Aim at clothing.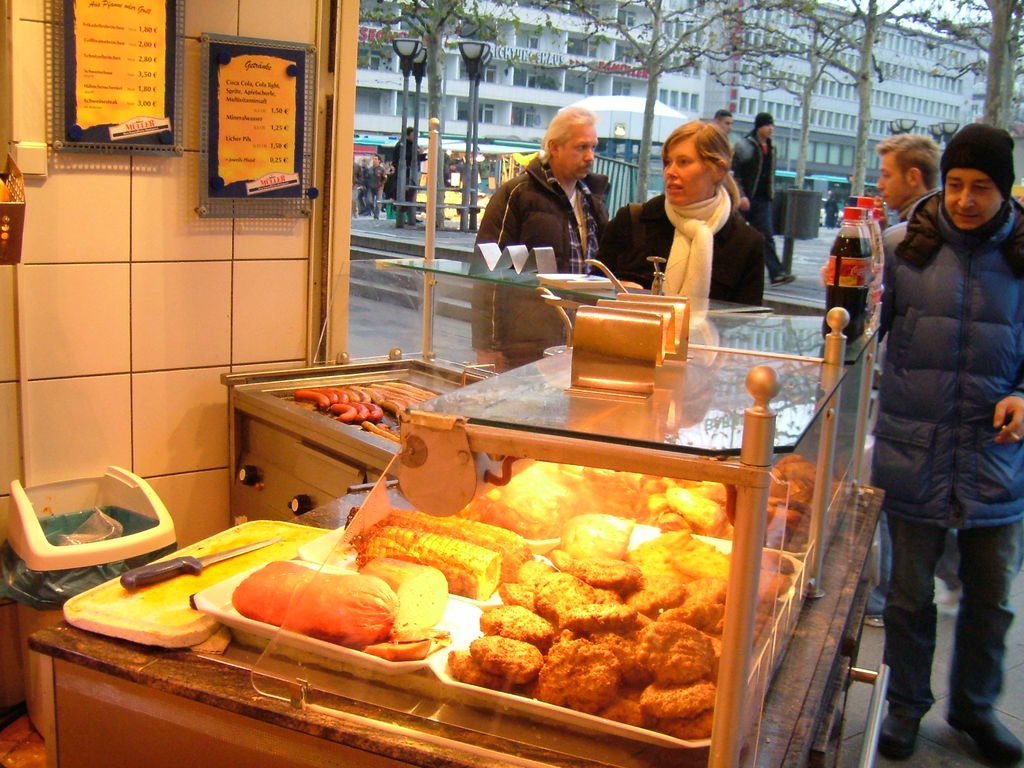
Aimed at BBox(369, 164, 388, 218).
